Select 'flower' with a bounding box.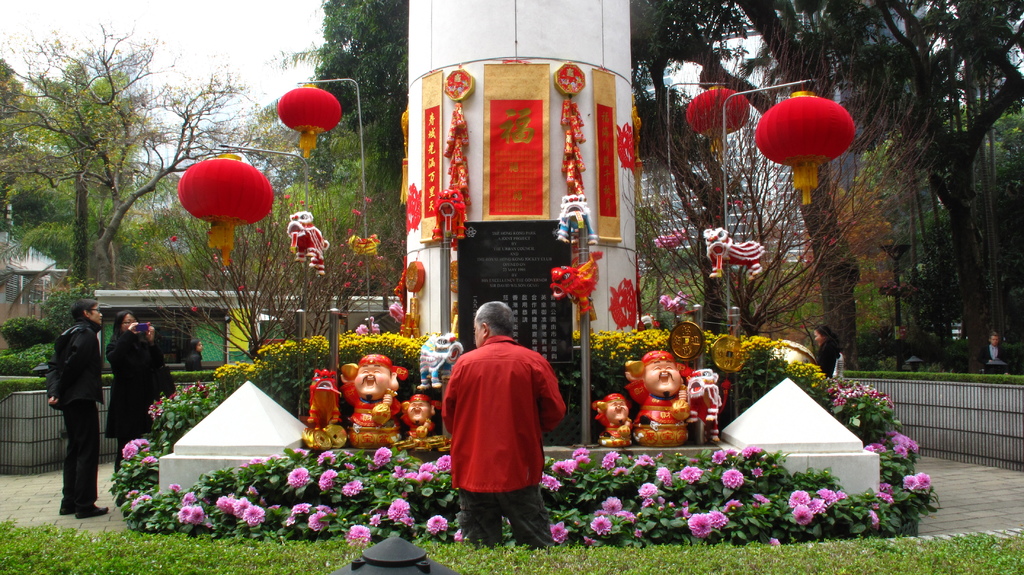
x1=659, y1=467, x2=674, y2=487.
